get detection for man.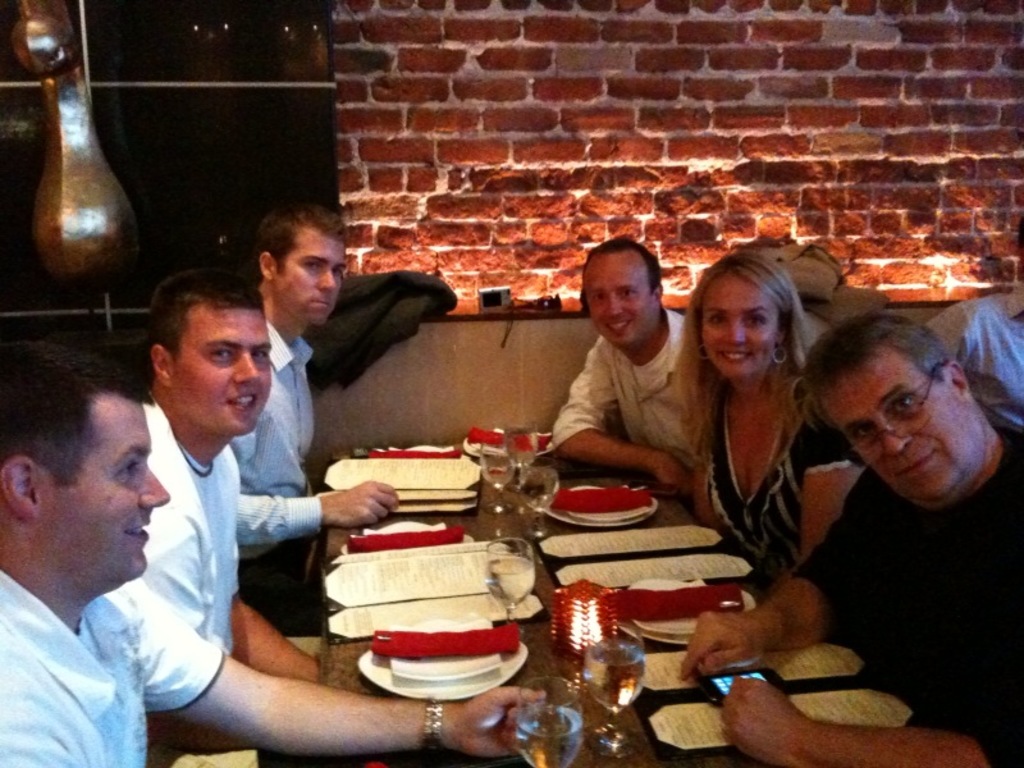
Detection: (735,292,1023,732).
